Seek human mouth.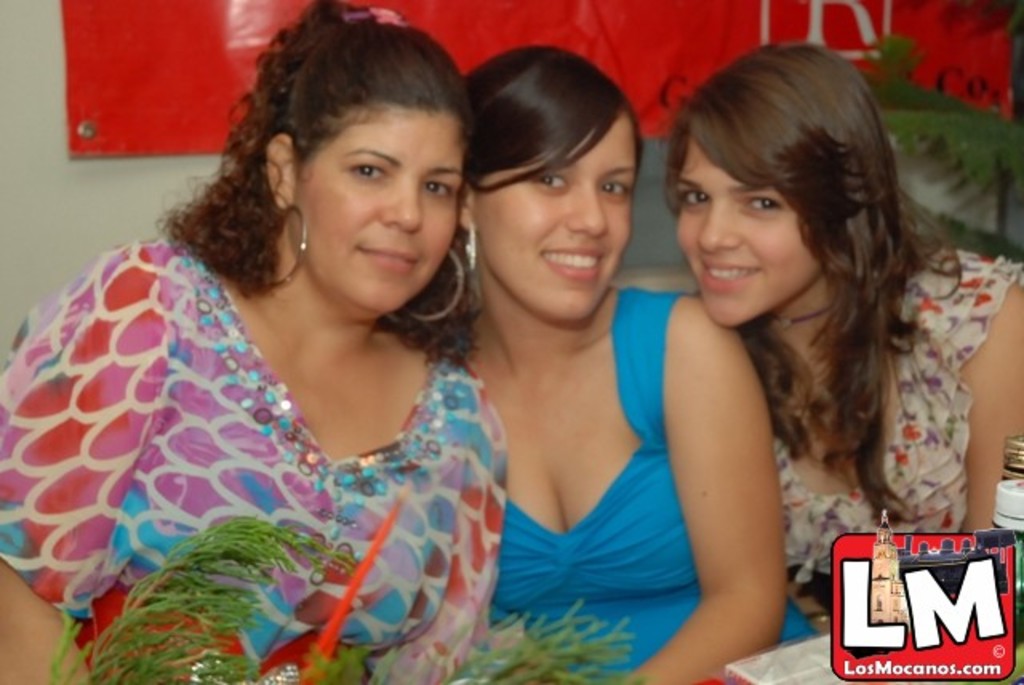
[left=696, top=254, right=771, bottom=290].
